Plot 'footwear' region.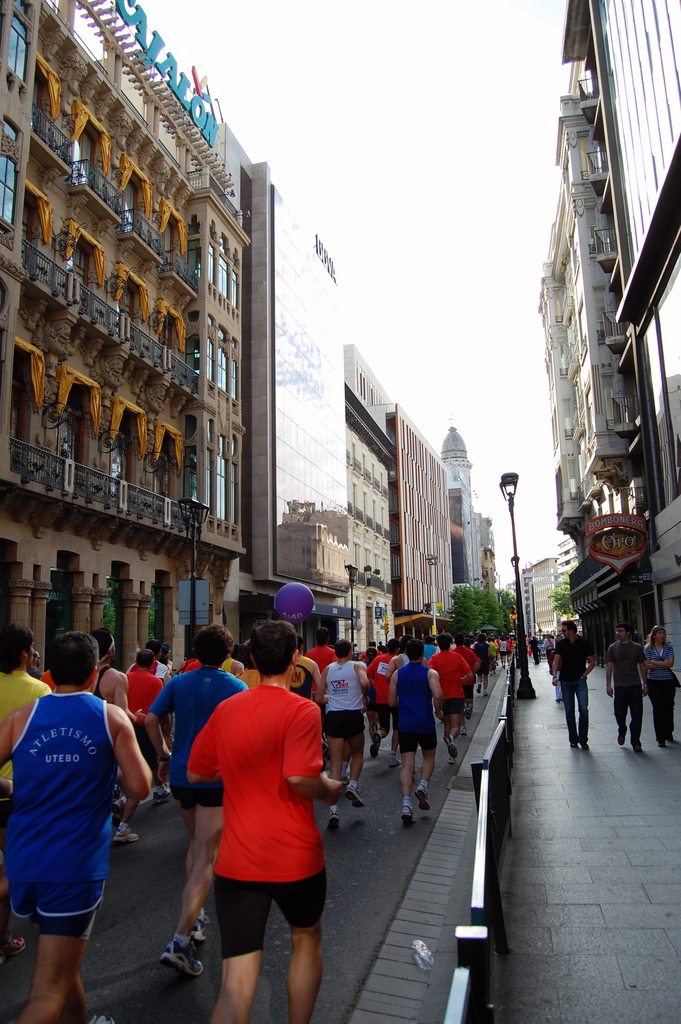
Plotted at x1=401, y1=804, x2=413, y2=823.
